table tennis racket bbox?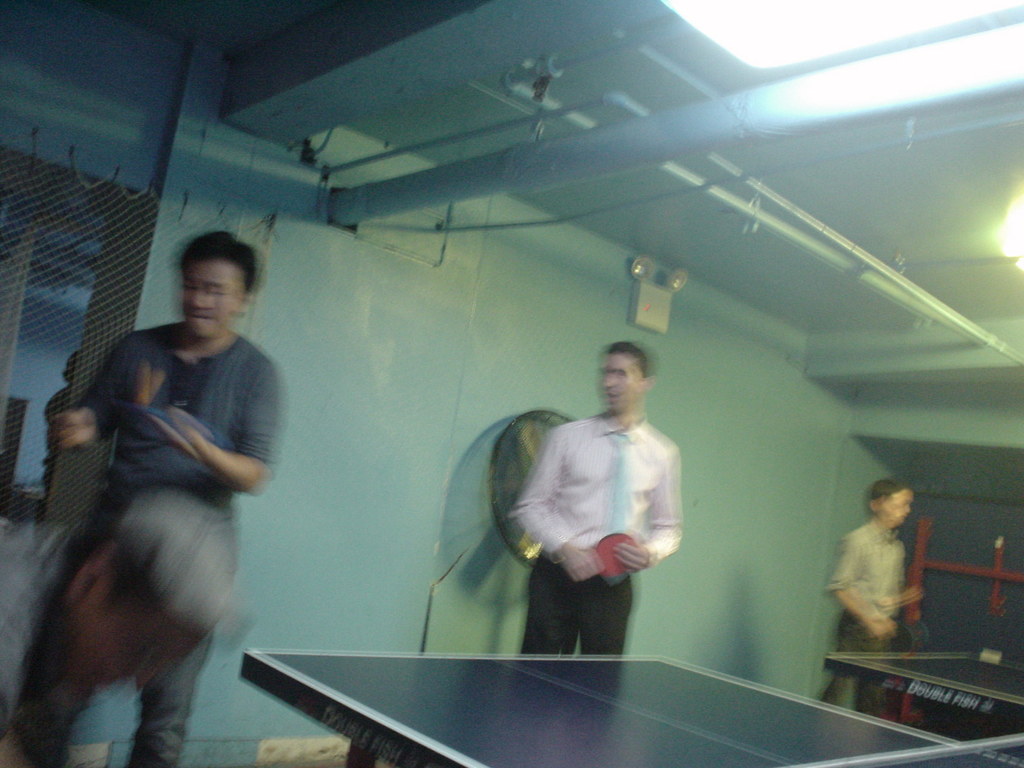
593, 531, 639, 574
